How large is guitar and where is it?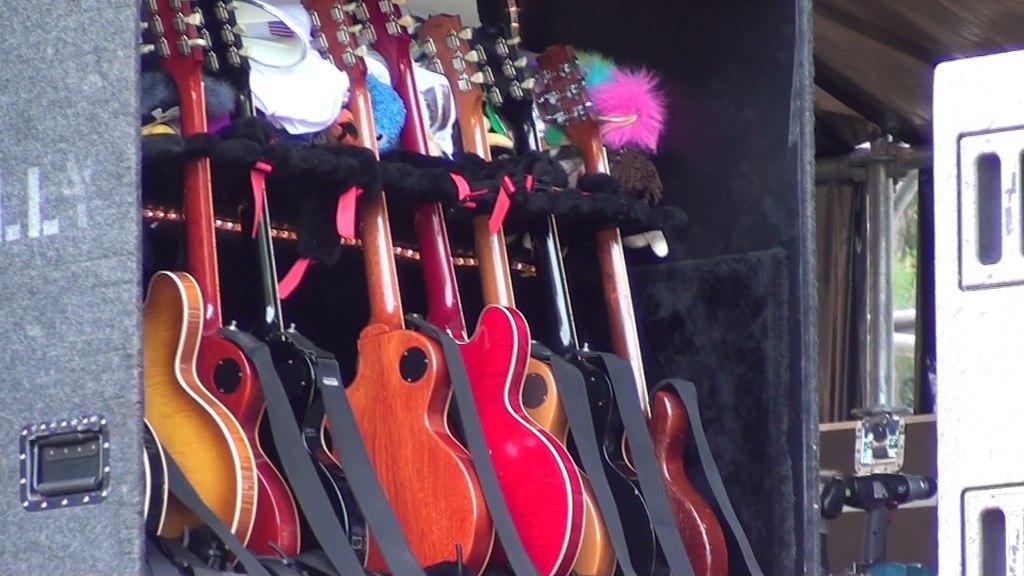
Bounding box: (left=416, top=11, right=585, bottom=575).
